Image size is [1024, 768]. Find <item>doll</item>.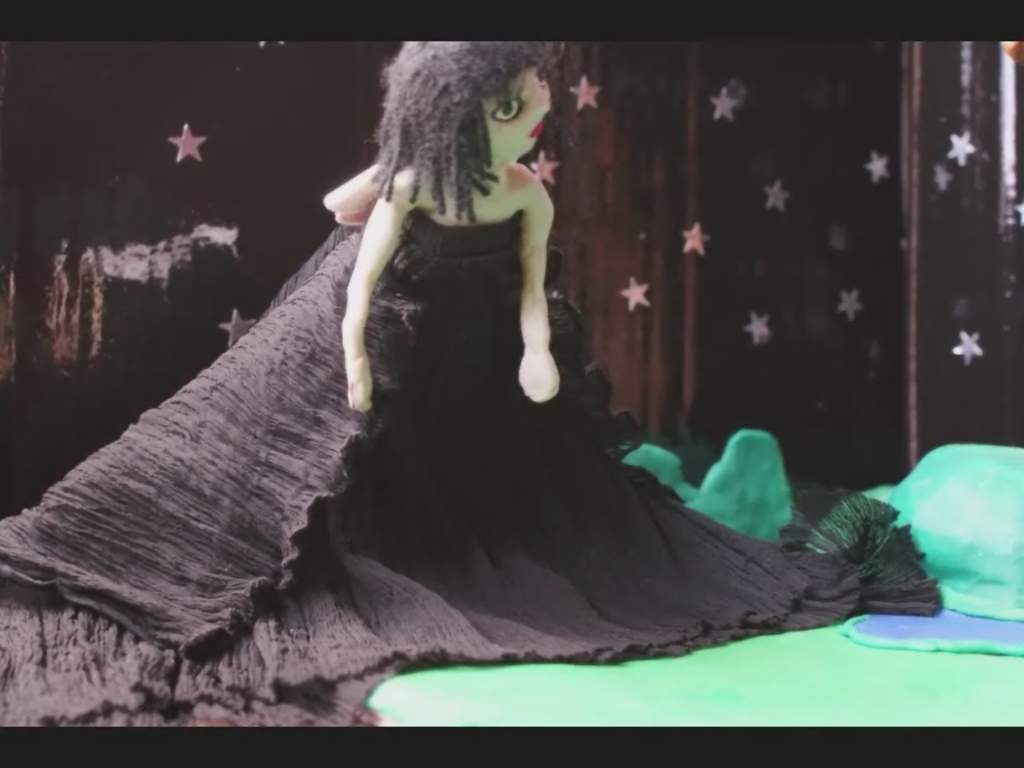
box(273, 44, 635, 575).
